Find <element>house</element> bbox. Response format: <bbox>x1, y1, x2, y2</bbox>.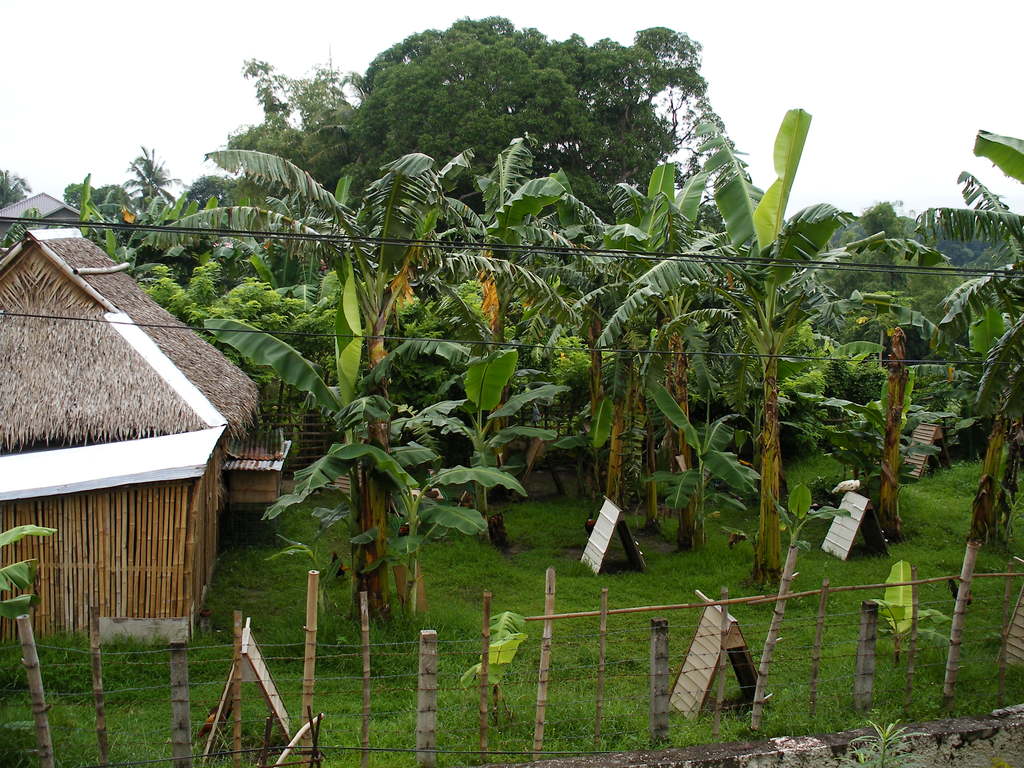
<bbox>10, 214, 244, 621</bbox>.
